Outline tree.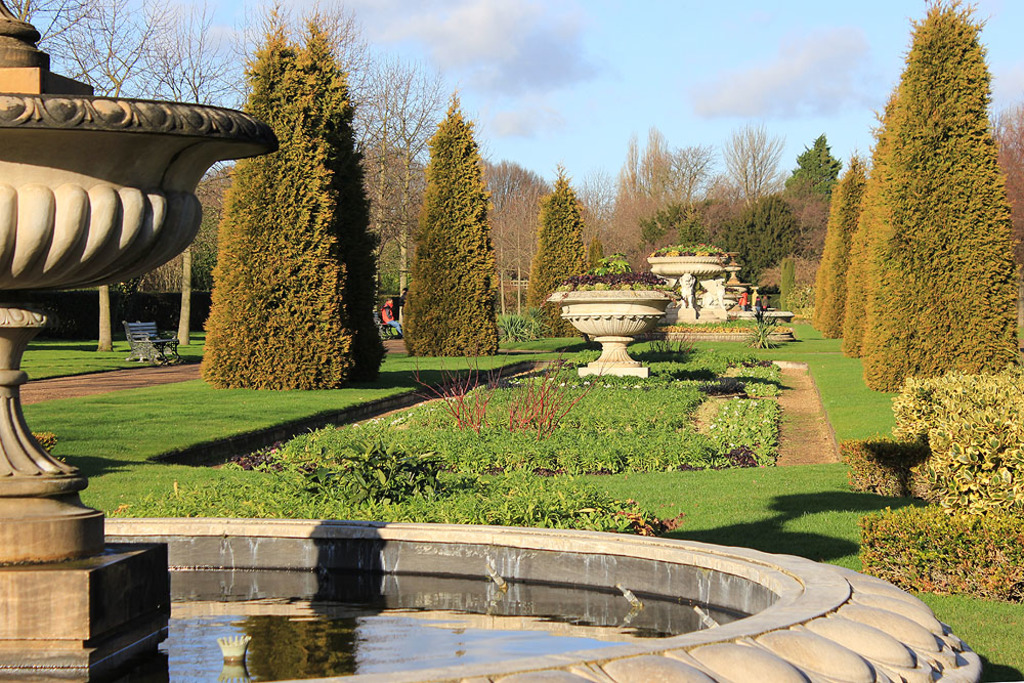
Outline: [left=0, top=0, right=210, bottom=345].
